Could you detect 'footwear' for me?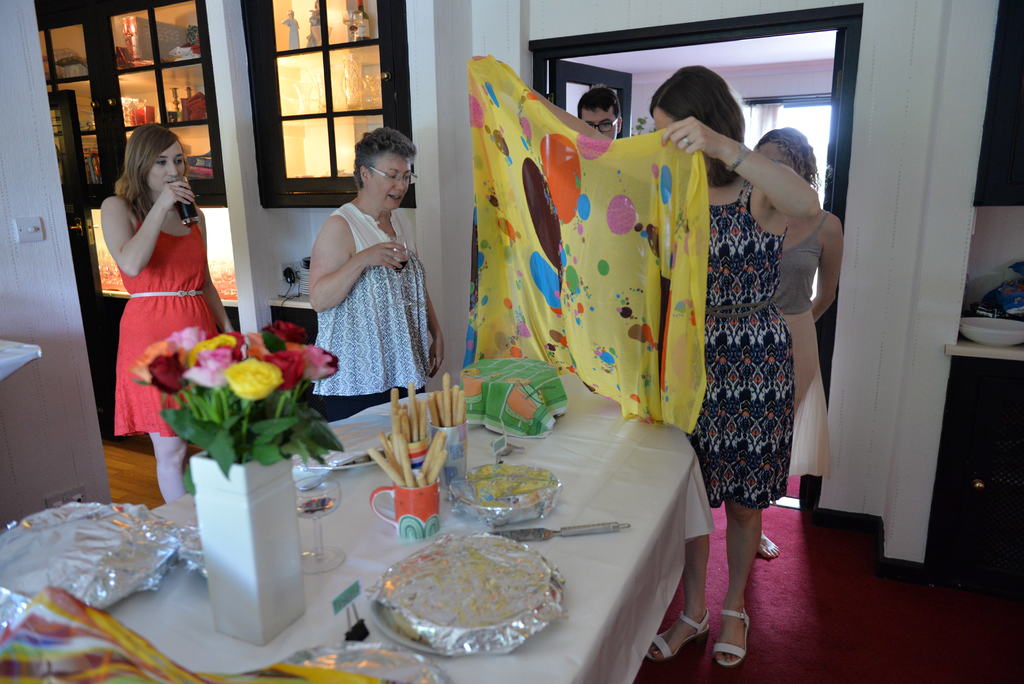
Detection result: l=644, t=605, r=714, b=667.
